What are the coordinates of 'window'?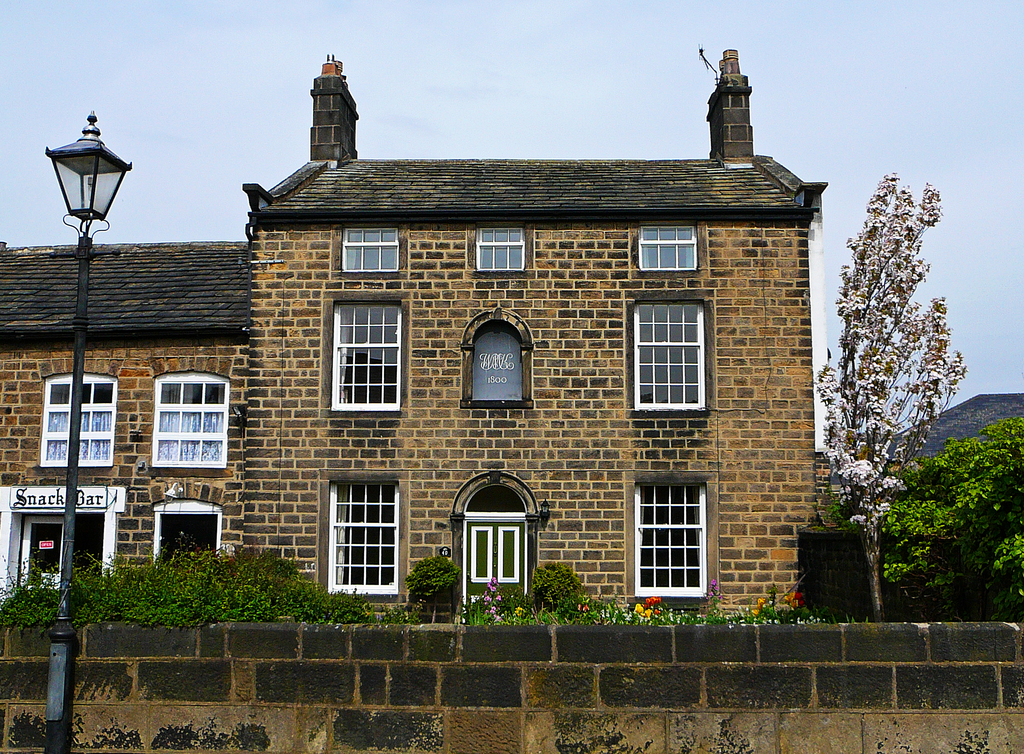
detection(150, 487, 227, 563).
